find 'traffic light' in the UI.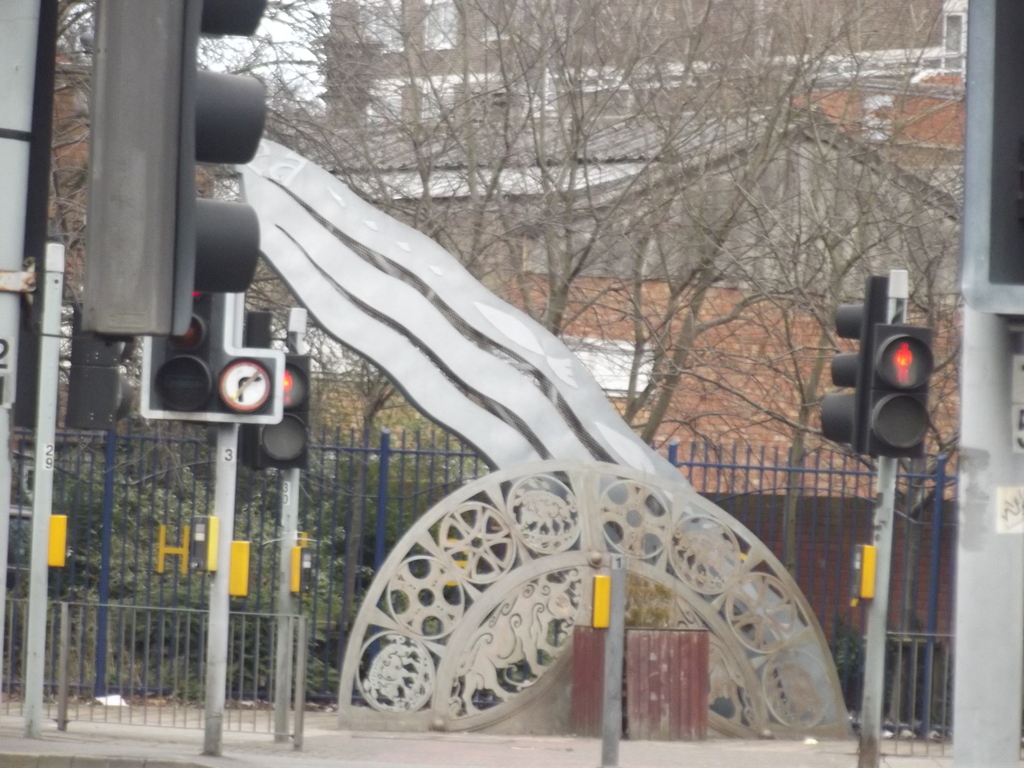
UI element at 868, 323, 932, 458.
